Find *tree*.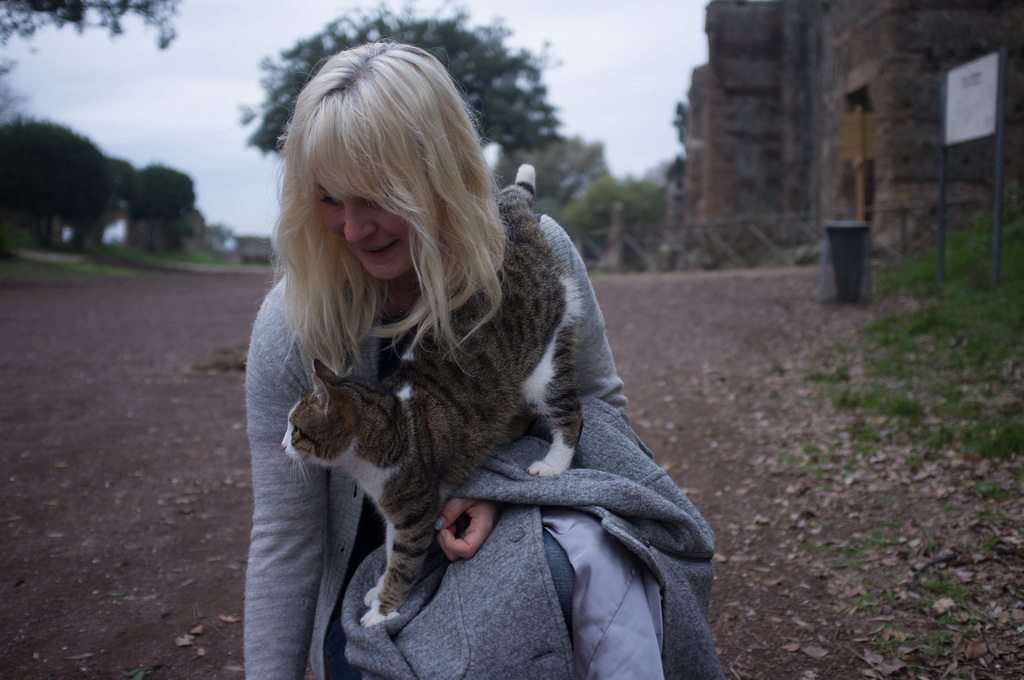
<box>556,169,665,237</box>.
